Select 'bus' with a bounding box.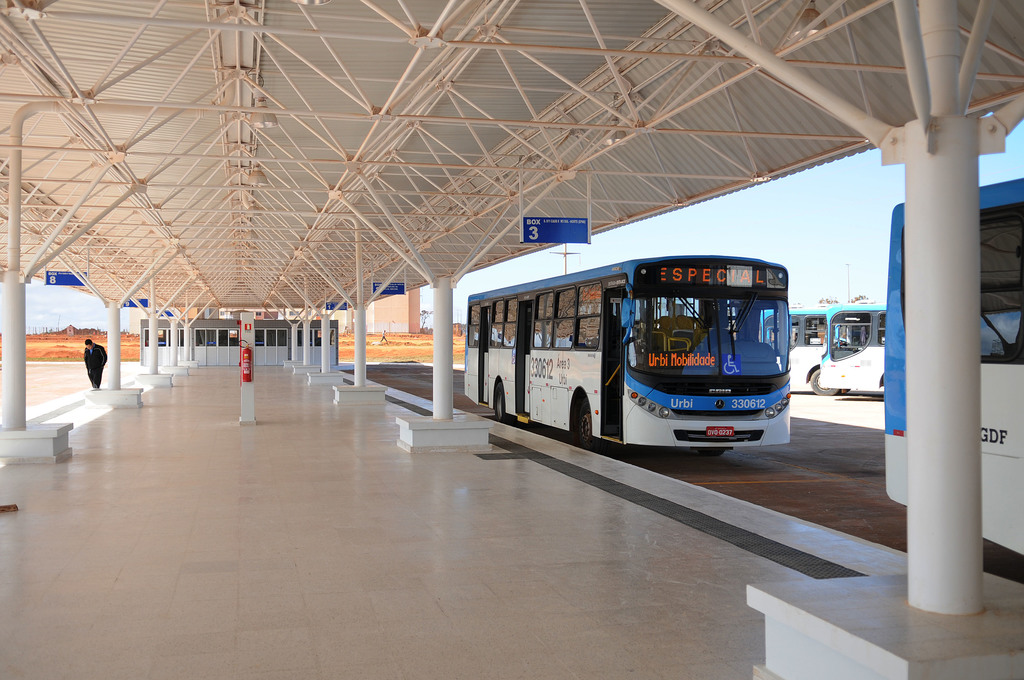
x1=822 y1=301 x2=887 y2=393.
